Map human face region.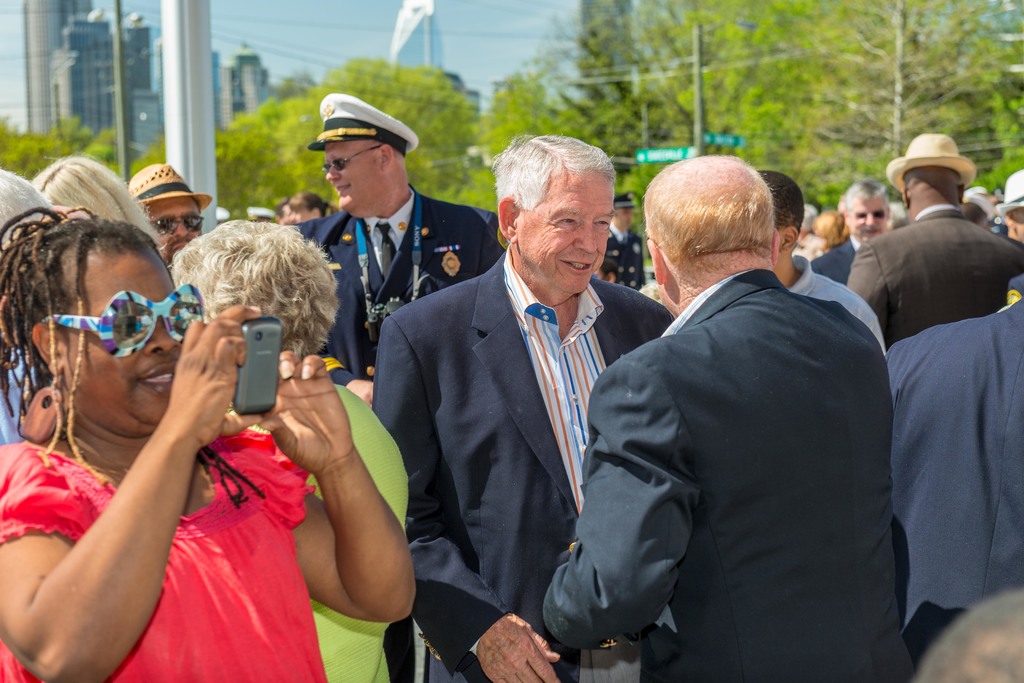
Mapped to rect(326, 134, 383, 210).
